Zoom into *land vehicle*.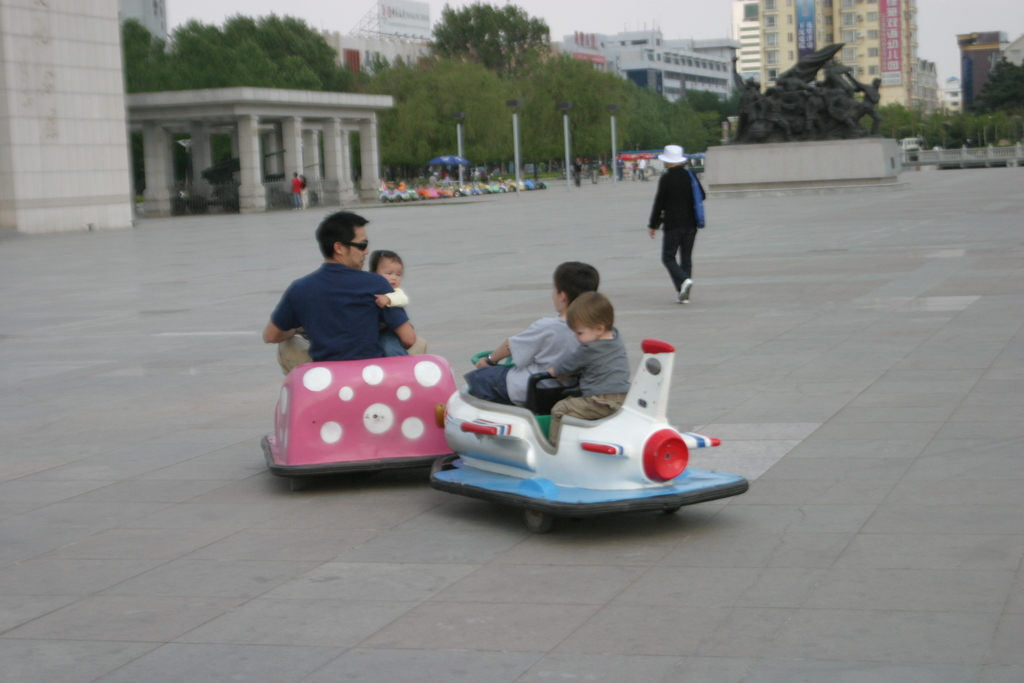
Zoom target: rect(260, 358, 458, 493).
